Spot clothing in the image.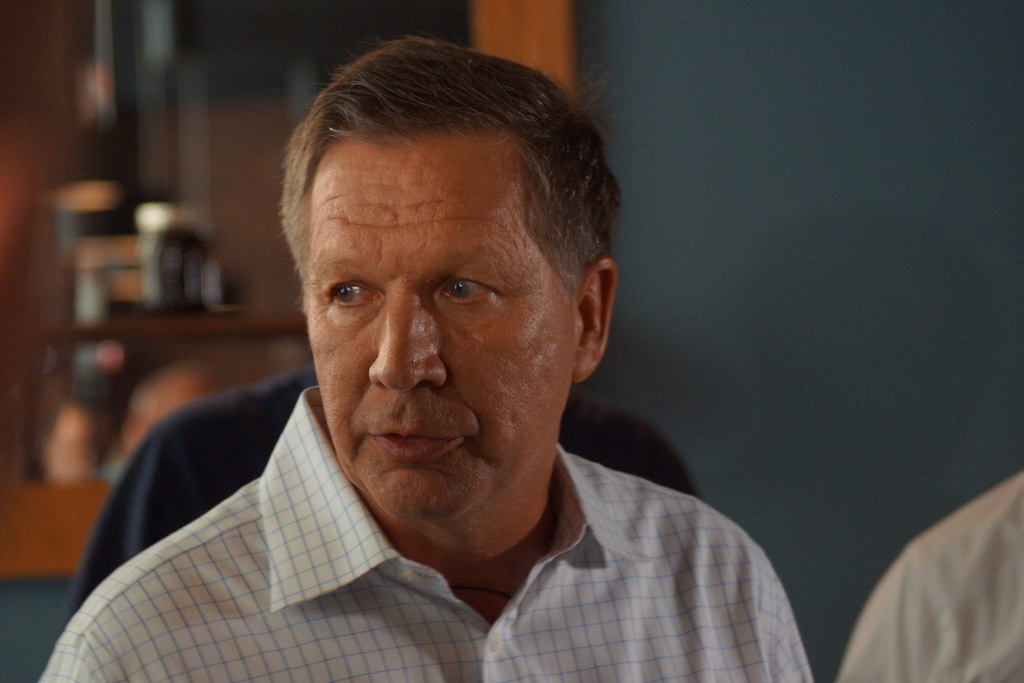
clothing found at box=[30, 403, 847, 675].
